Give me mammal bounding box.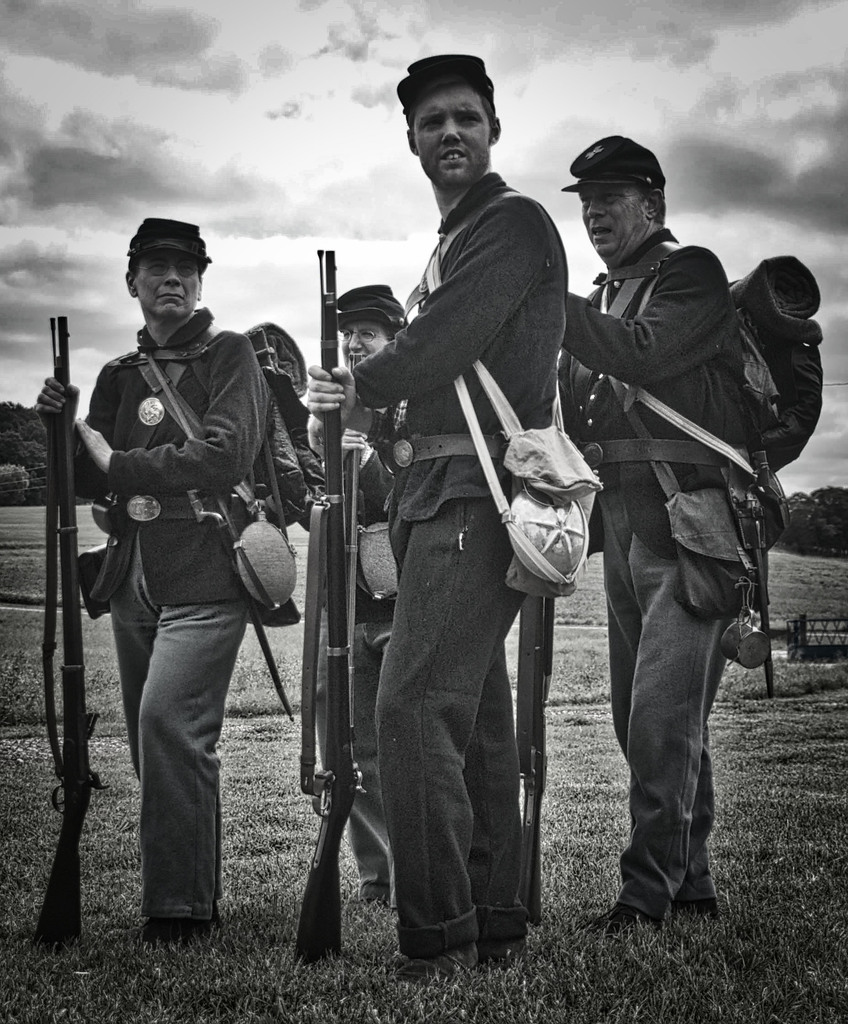
(left=33, top=212, right=280, bottom=950).
